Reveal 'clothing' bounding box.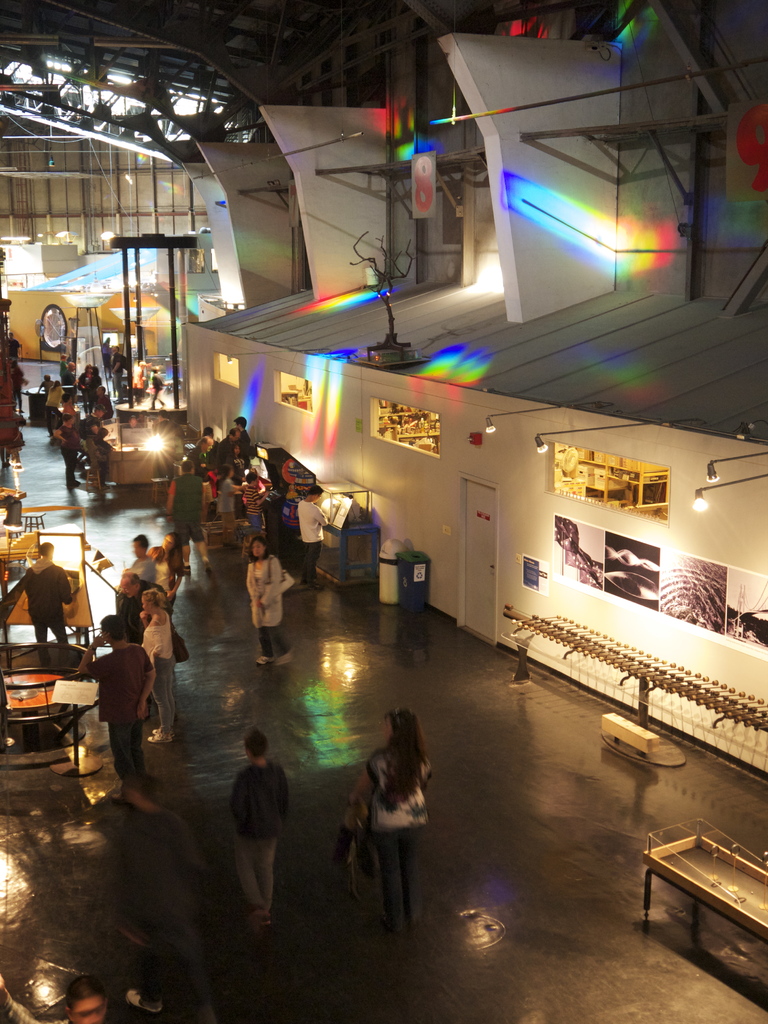
Revealed: box(81, 372, 91, 405).
